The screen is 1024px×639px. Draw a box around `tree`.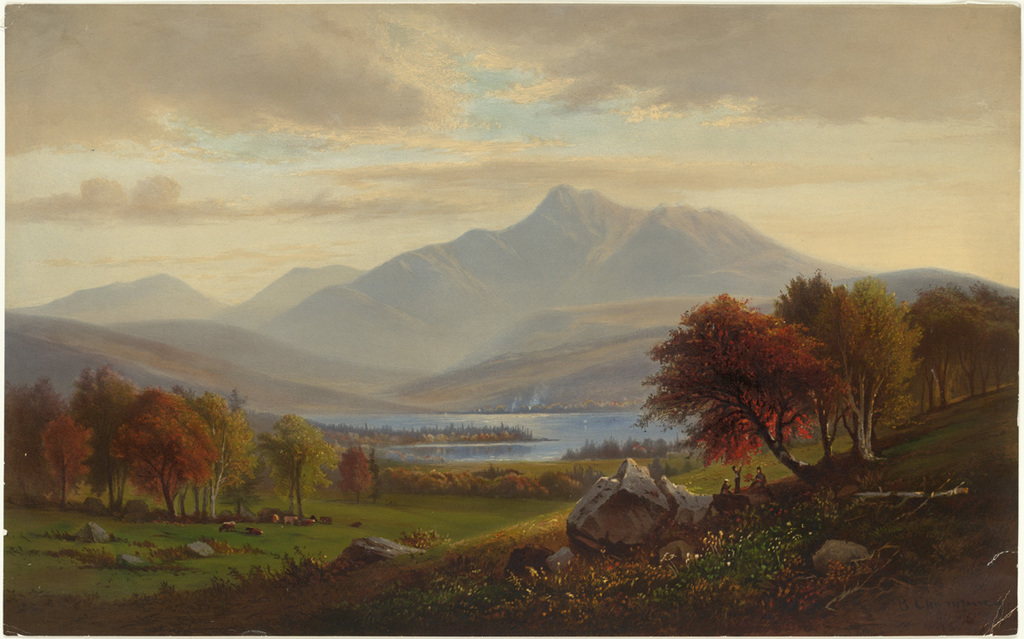
<region>632, 286, 835, 492</region>.
